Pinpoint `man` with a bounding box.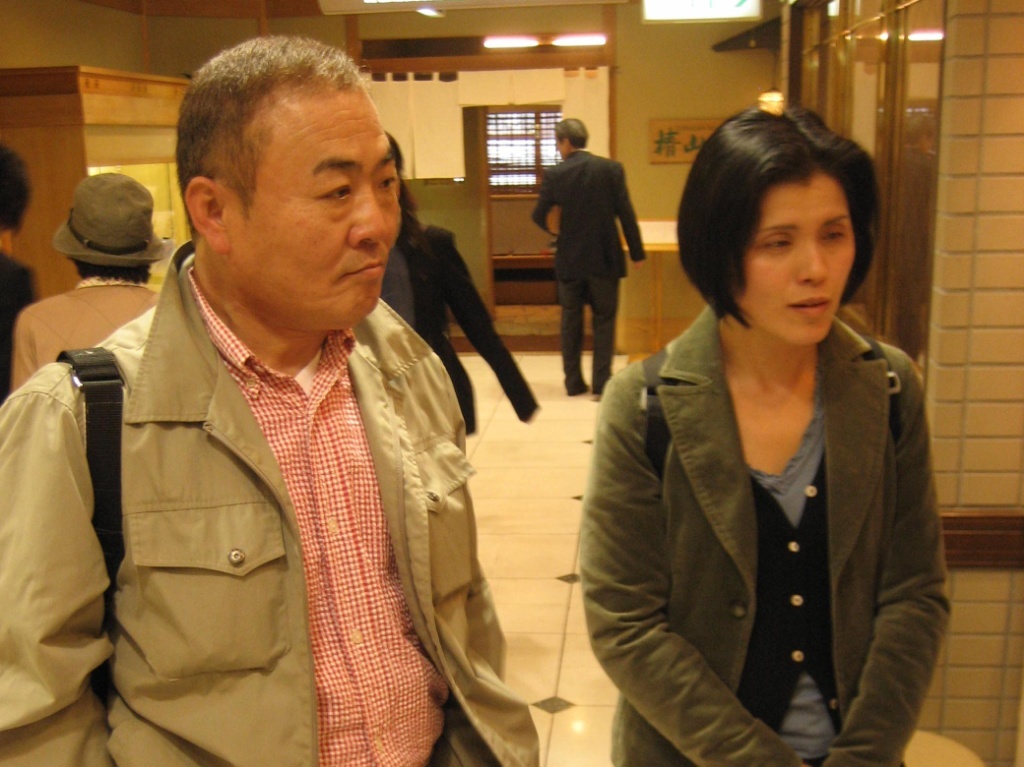
rect(532, 115, 644, 400).
